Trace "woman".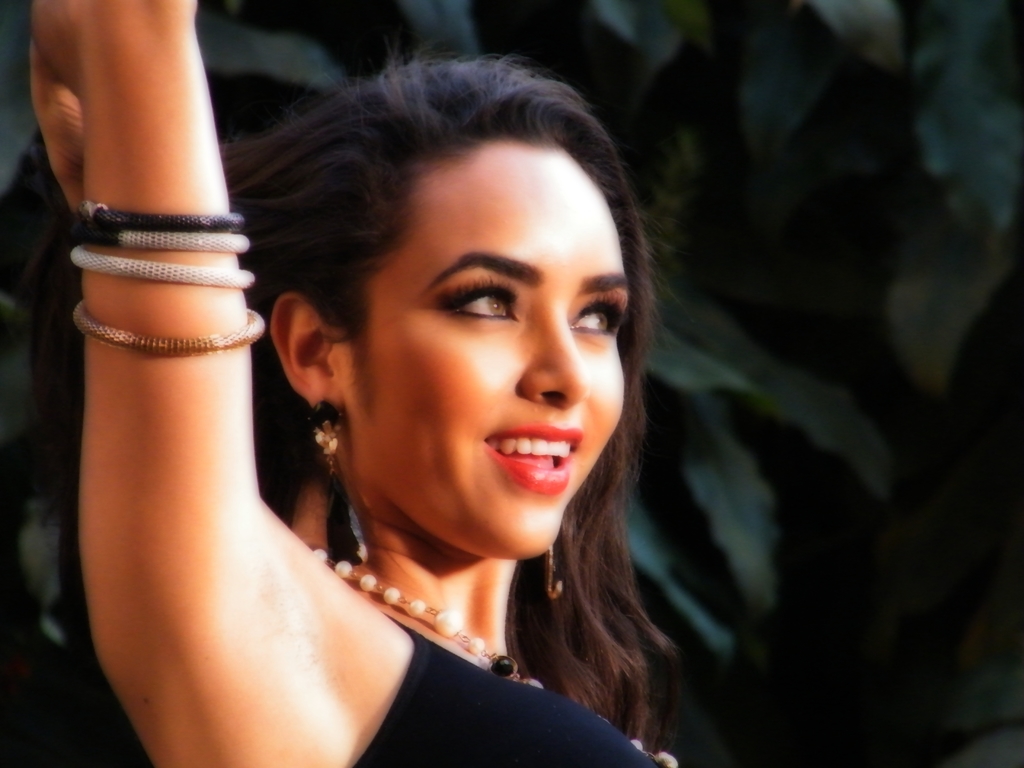
Traced to 56:19:731:767.
